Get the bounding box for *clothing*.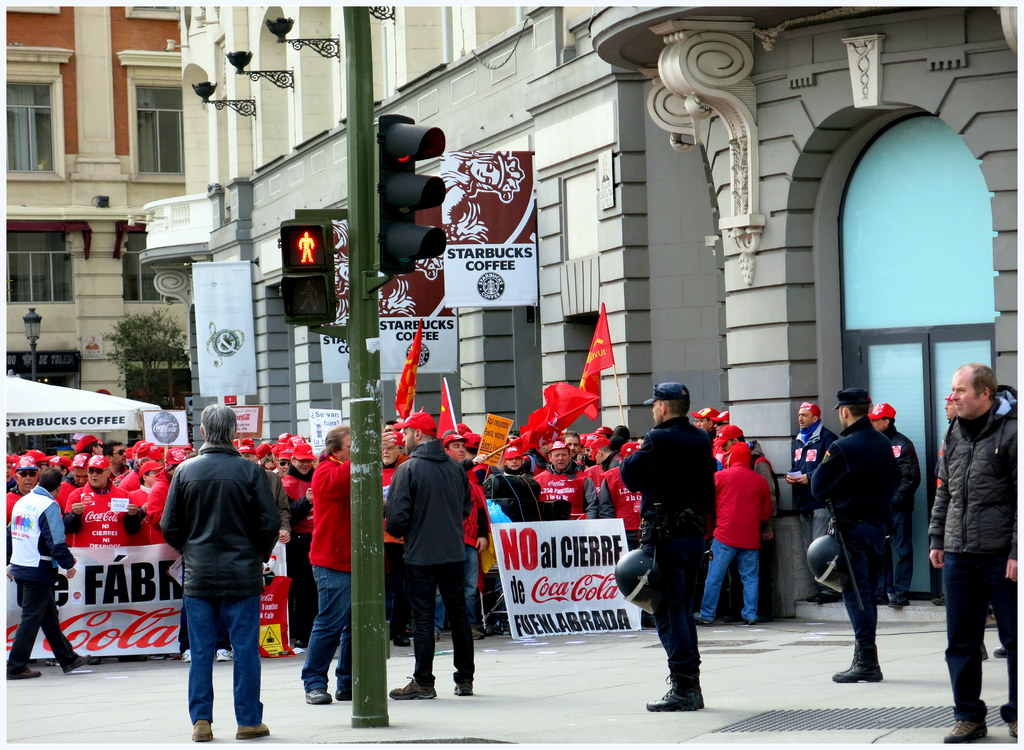
{"x1": 924, "y1": 407, "x2": 1023, "y2": 717}.
